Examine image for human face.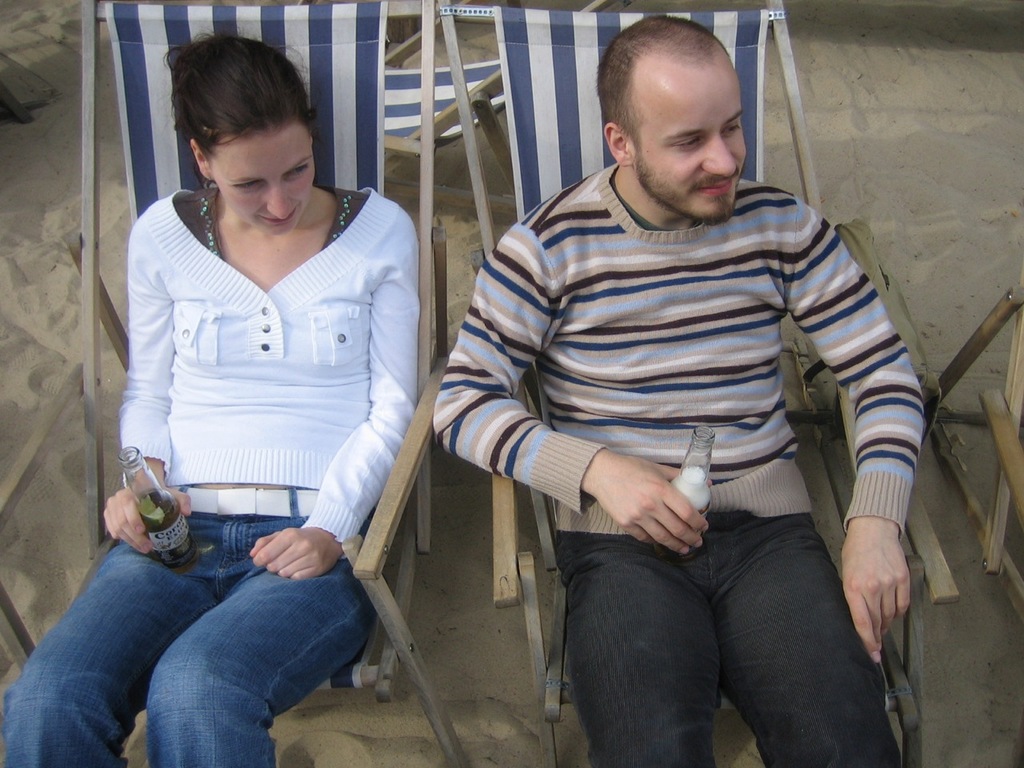
Examination result: (647, 84, 746, 222).
